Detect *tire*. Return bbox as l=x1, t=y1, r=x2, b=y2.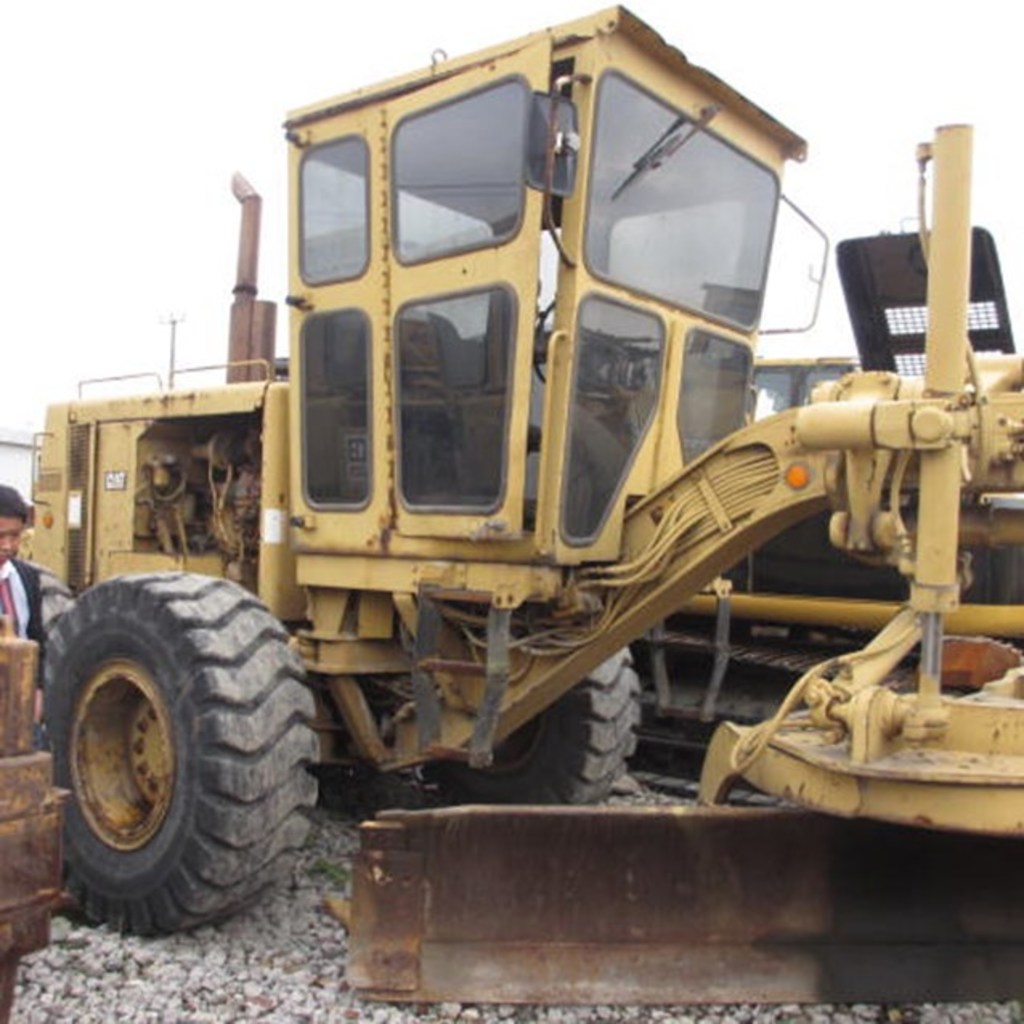
l=429, t=647, r=636, b=801.
